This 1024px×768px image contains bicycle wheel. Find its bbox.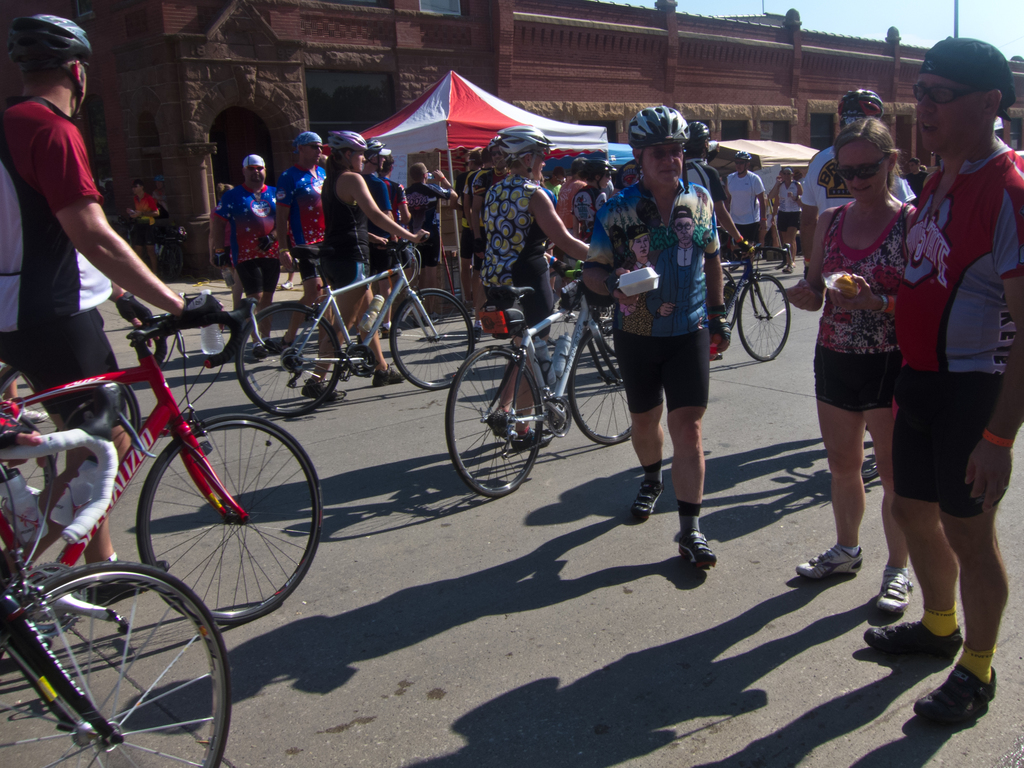
bbox=[0, 561, 233, 767].
